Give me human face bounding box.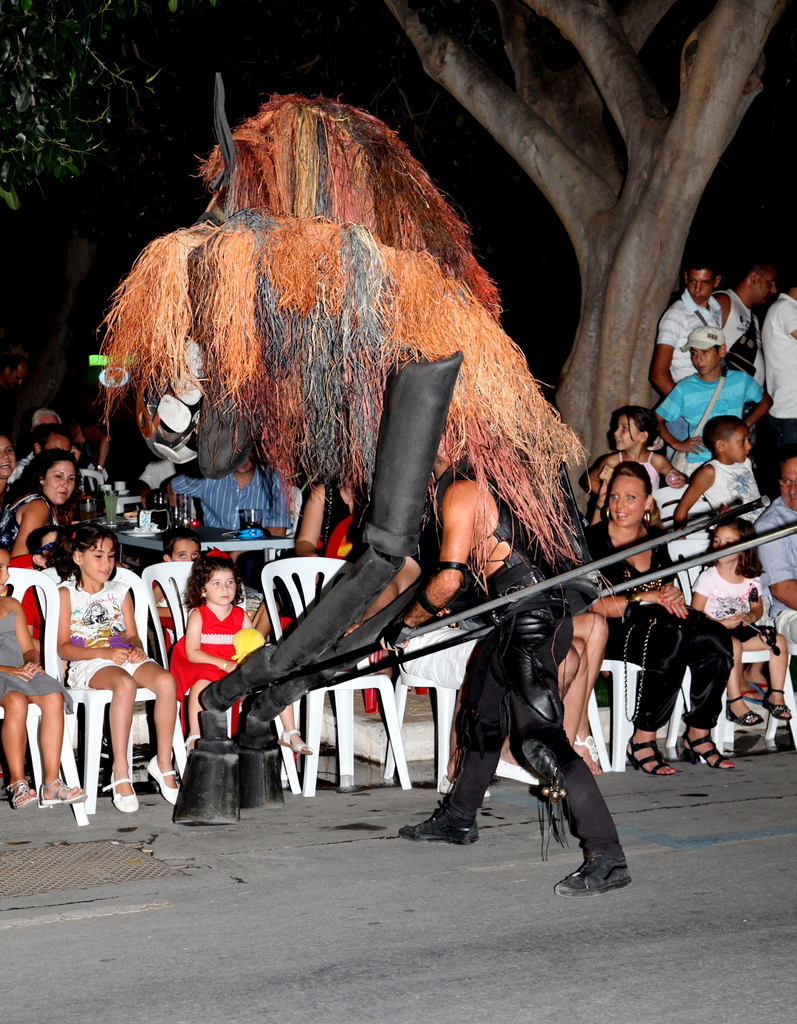
(x1=43, y1=431, x2=71, y2=451).
